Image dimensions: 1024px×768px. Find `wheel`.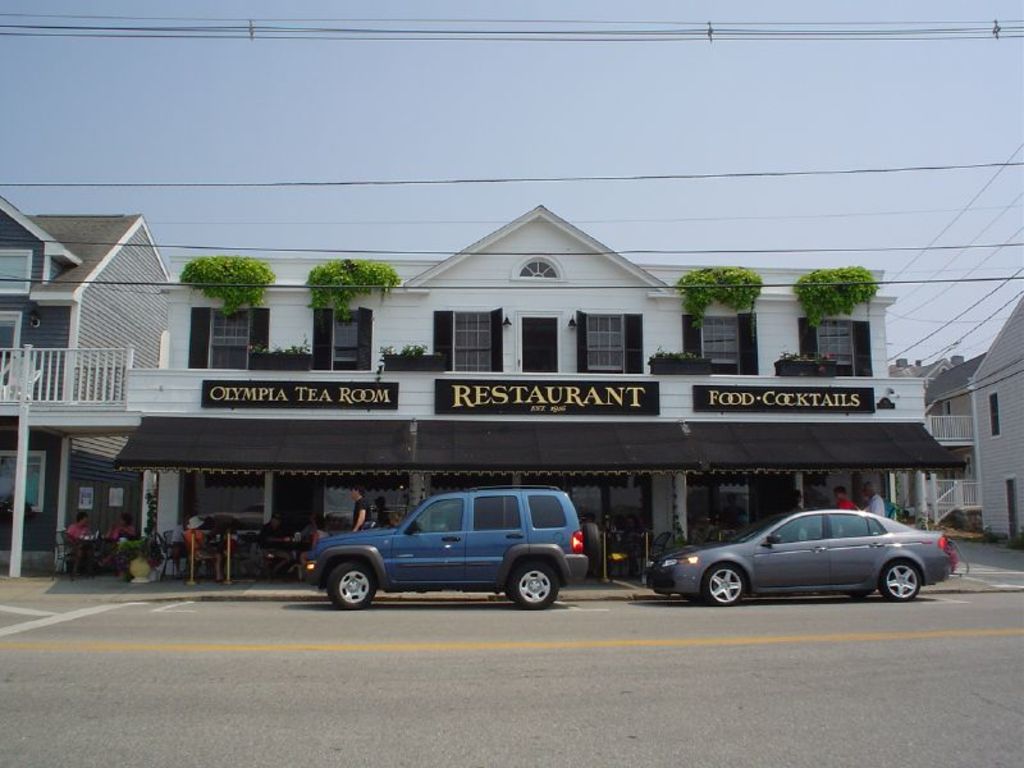
box(699, 563, 748, 603).
